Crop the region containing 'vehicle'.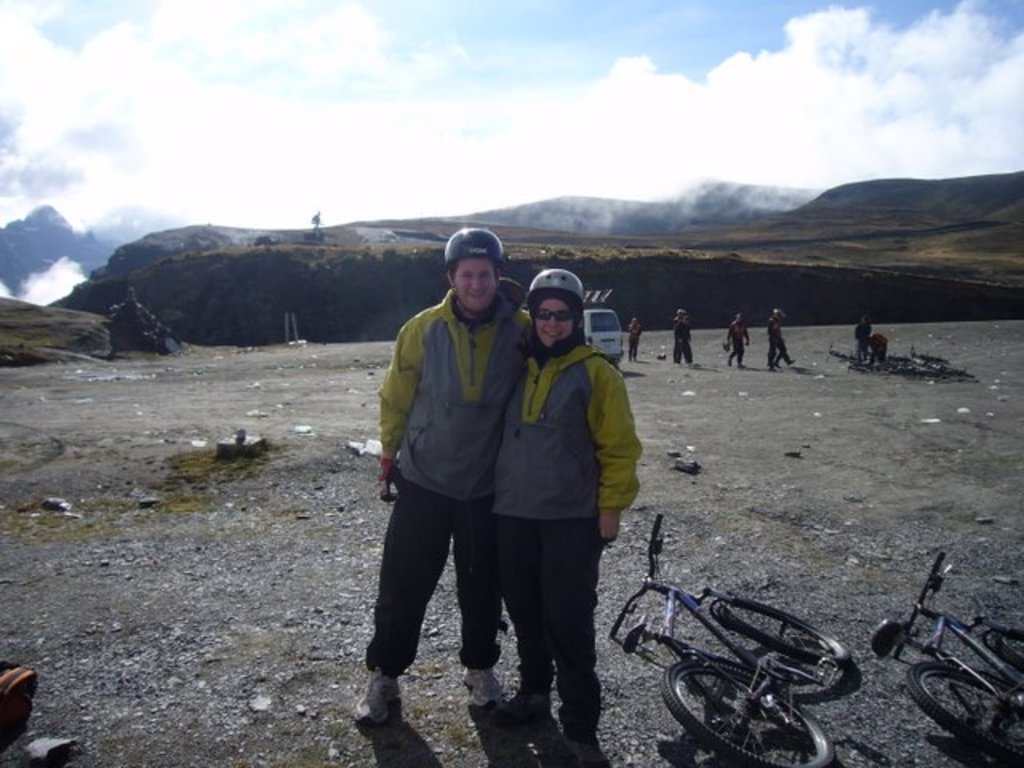
Crop region: (x1=875, y1=550, x2=1022, y2=766).
